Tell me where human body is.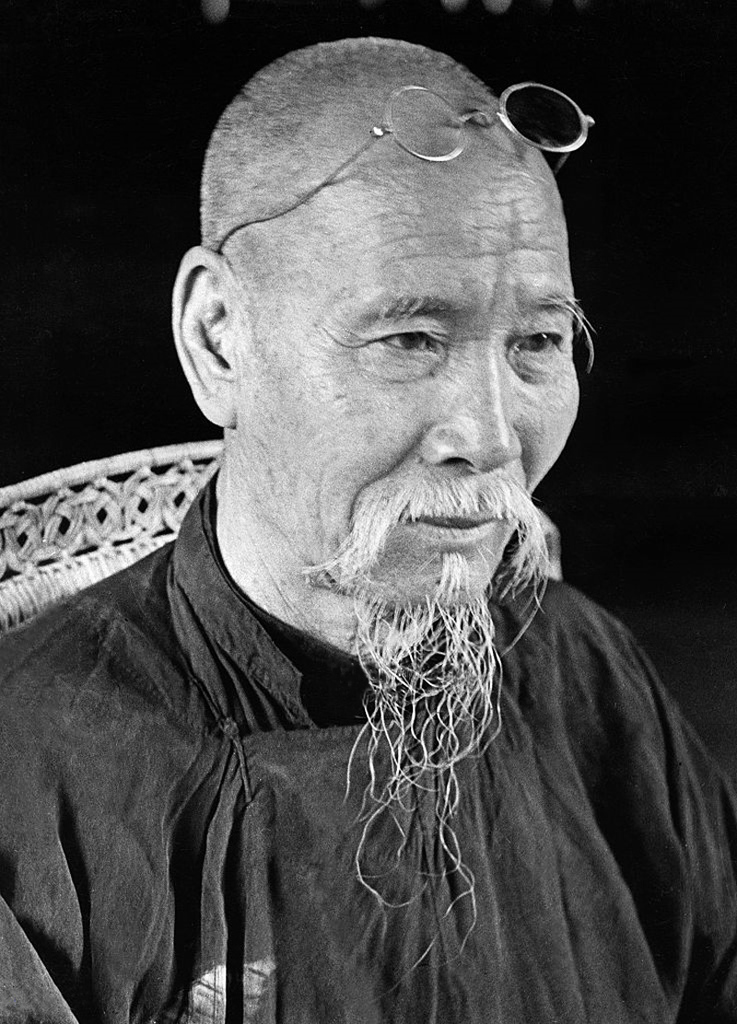
human body is at x1=30 y1=169 x2=714 y2=997.
